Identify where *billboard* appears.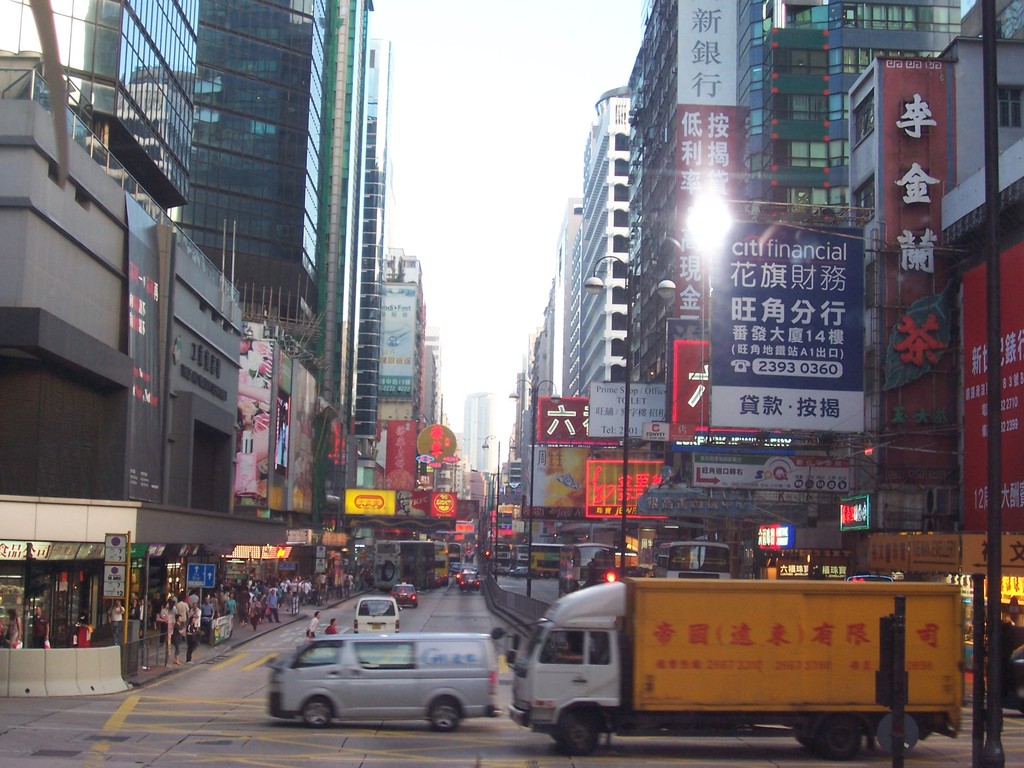
Appears at bbox=[713, 227, 867, 435].
